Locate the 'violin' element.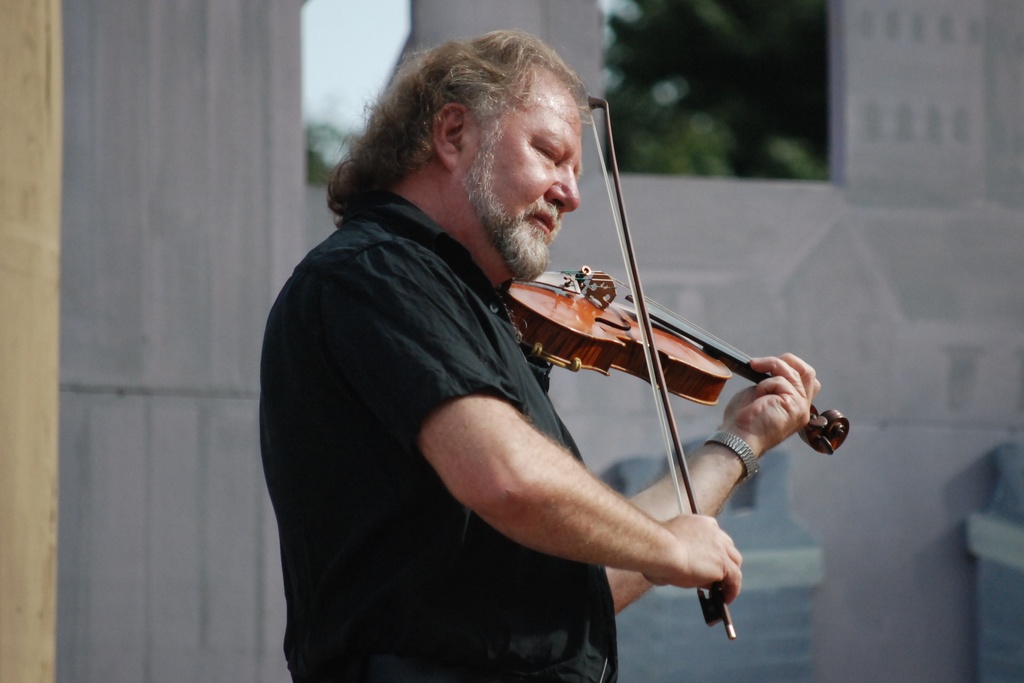
Element bbox: {"left": 498, "top": 86, "right": 850, "bottom": 640}.
